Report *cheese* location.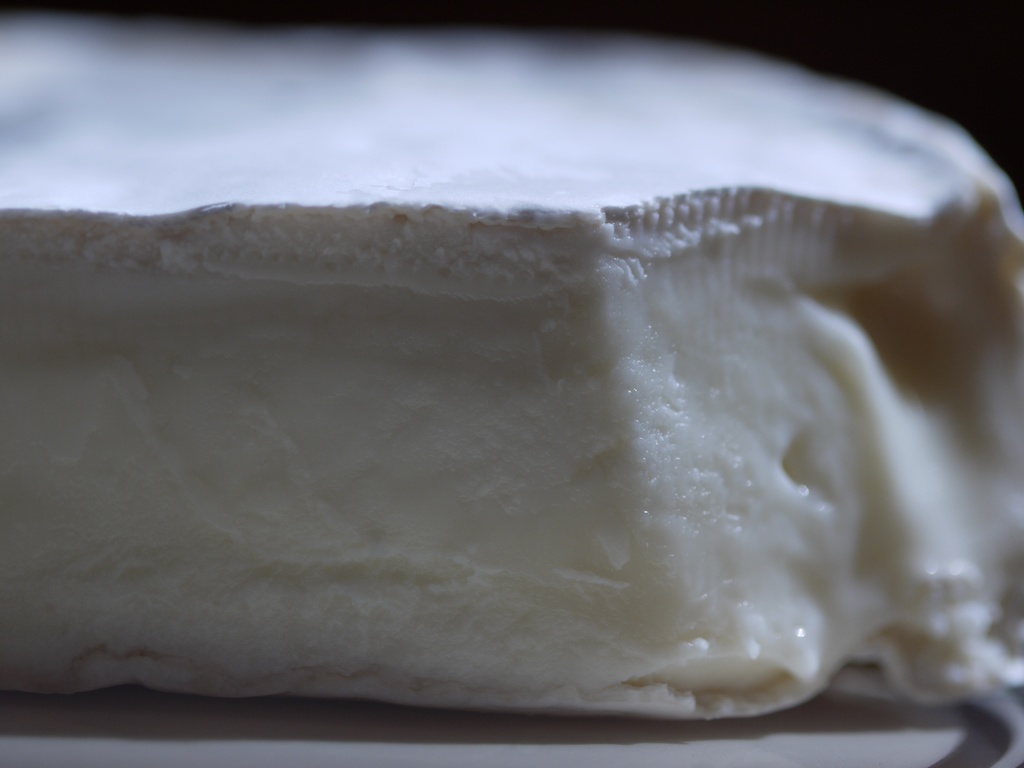
Report: {"left": 0, "top": 2, "right": 1023, "bottom": 716}.
